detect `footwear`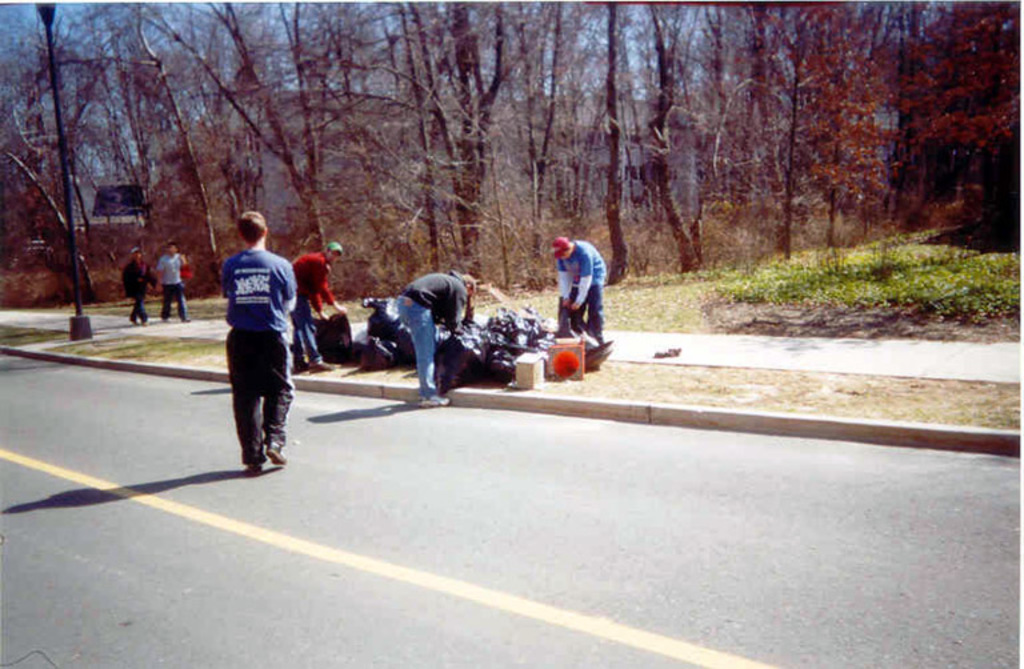
bbox=(291, 361, 312, 372)
